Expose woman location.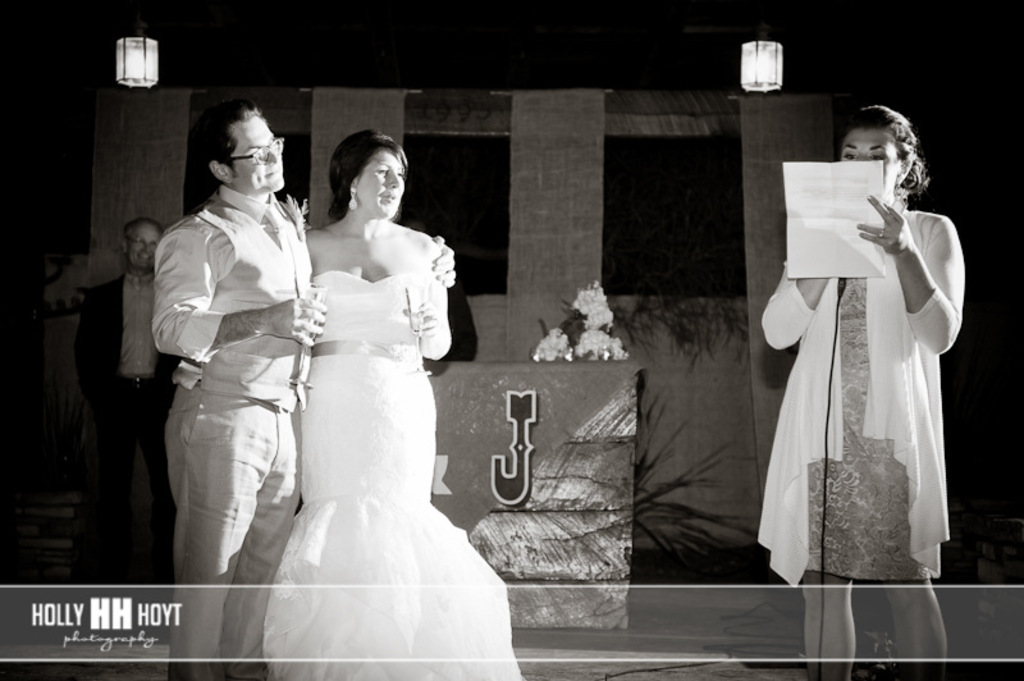
Exposed at <bbox>229, 119, 504, 666</bbox>.
